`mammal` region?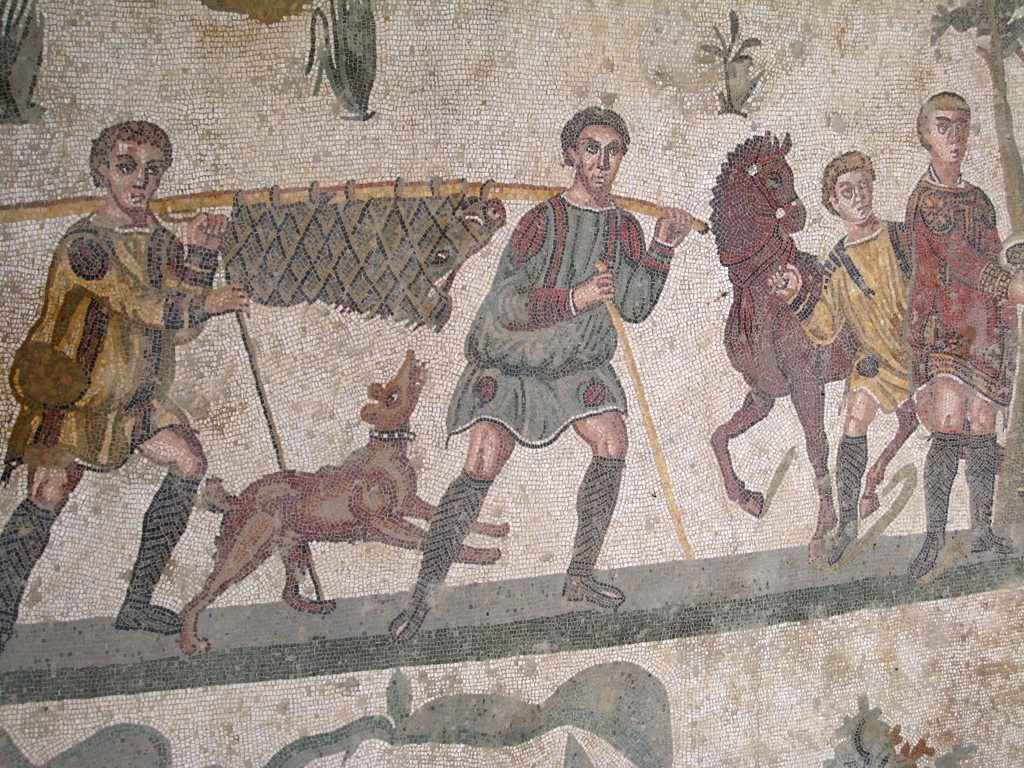
[x1=910, y1=93, x2=1023, y2=577]
